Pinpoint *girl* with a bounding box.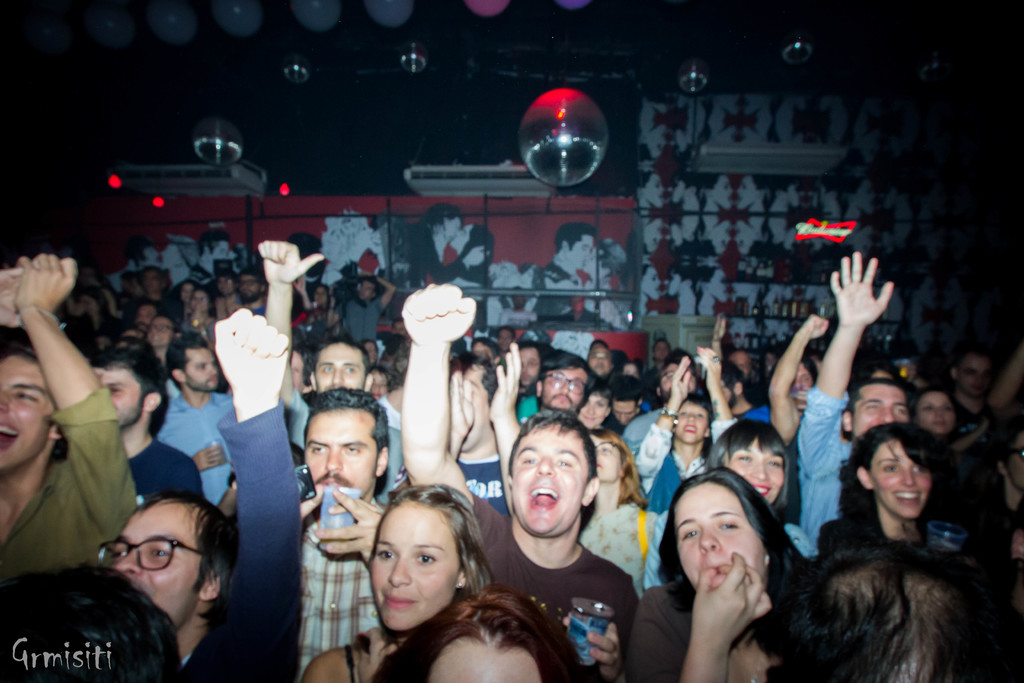
bbox=[906, 386, 968, 452].
